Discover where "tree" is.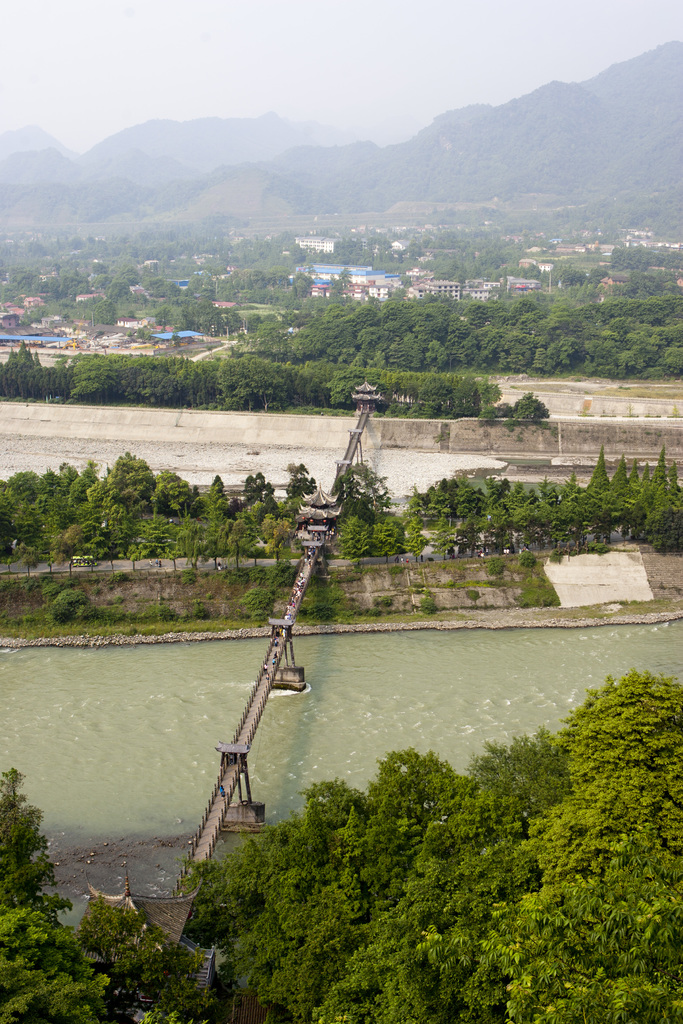
Discovered at BBox(260, 519, 290, 566).
